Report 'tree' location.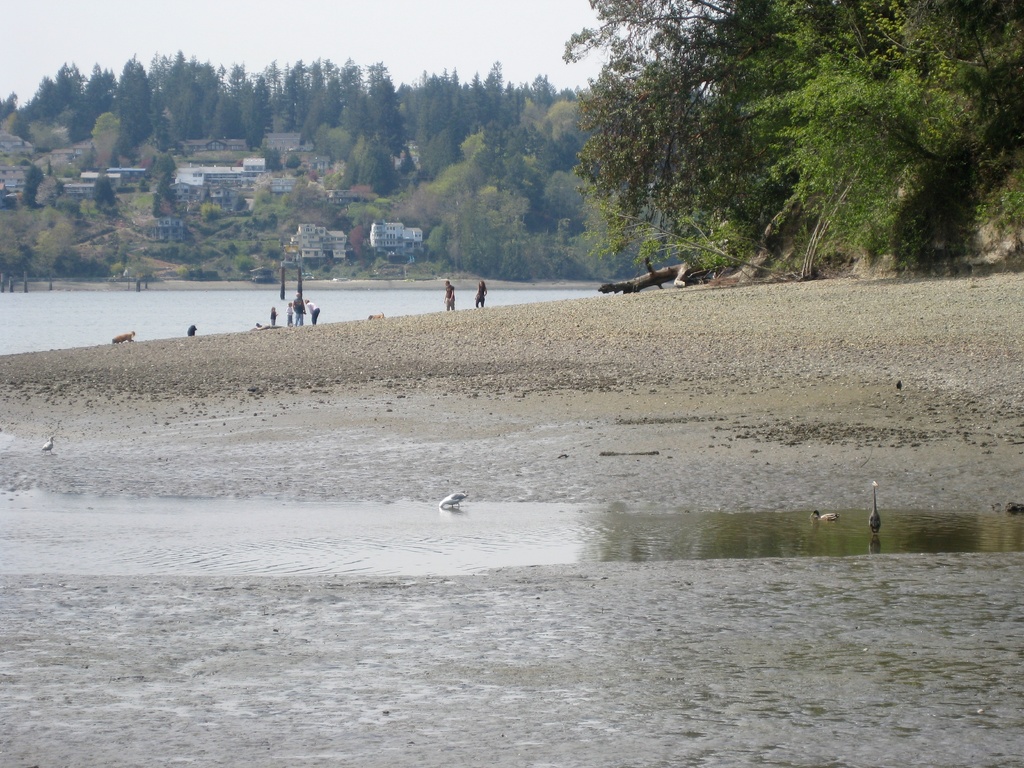
Report: detection(0, 88, 28, 123).
